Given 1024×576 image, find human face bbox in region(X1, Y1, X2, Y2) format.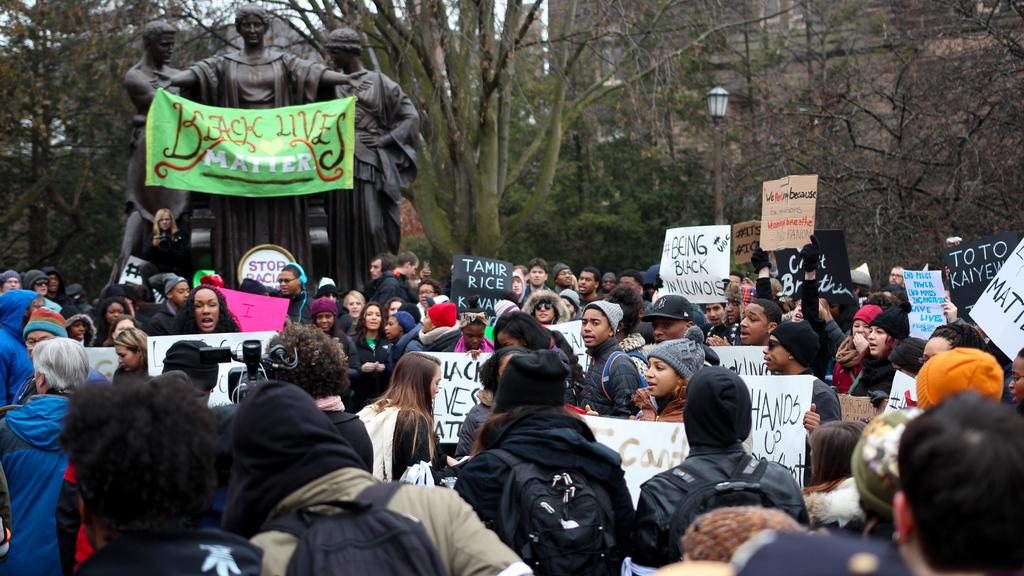
region(117, 321, 133, 338).
